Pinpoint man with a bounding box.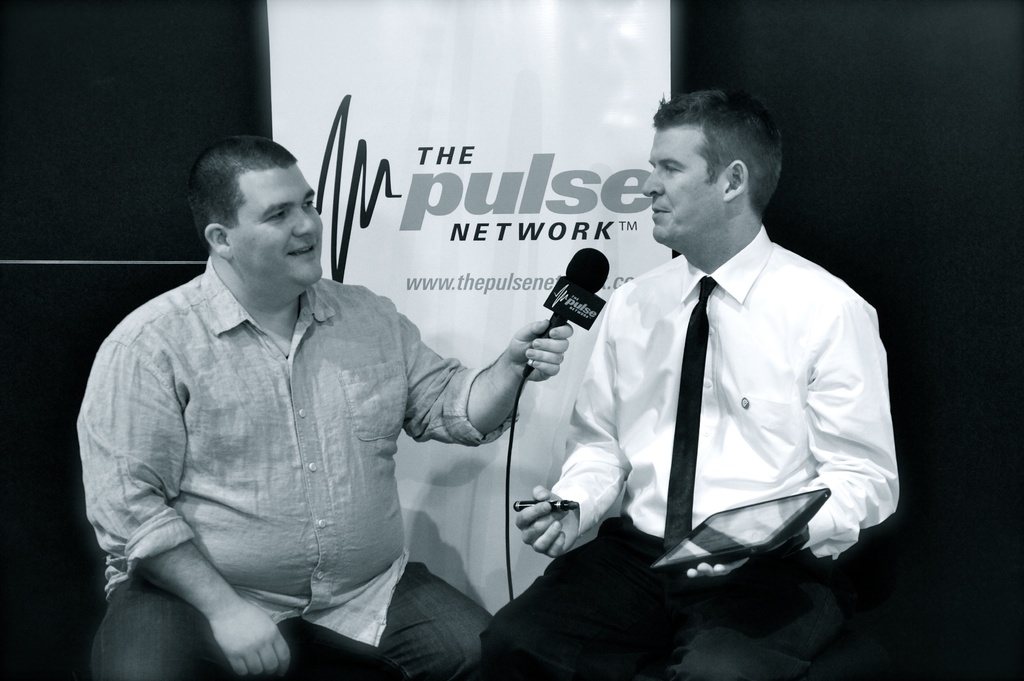
x1=75 y1=134 x2=572 y2=680.
